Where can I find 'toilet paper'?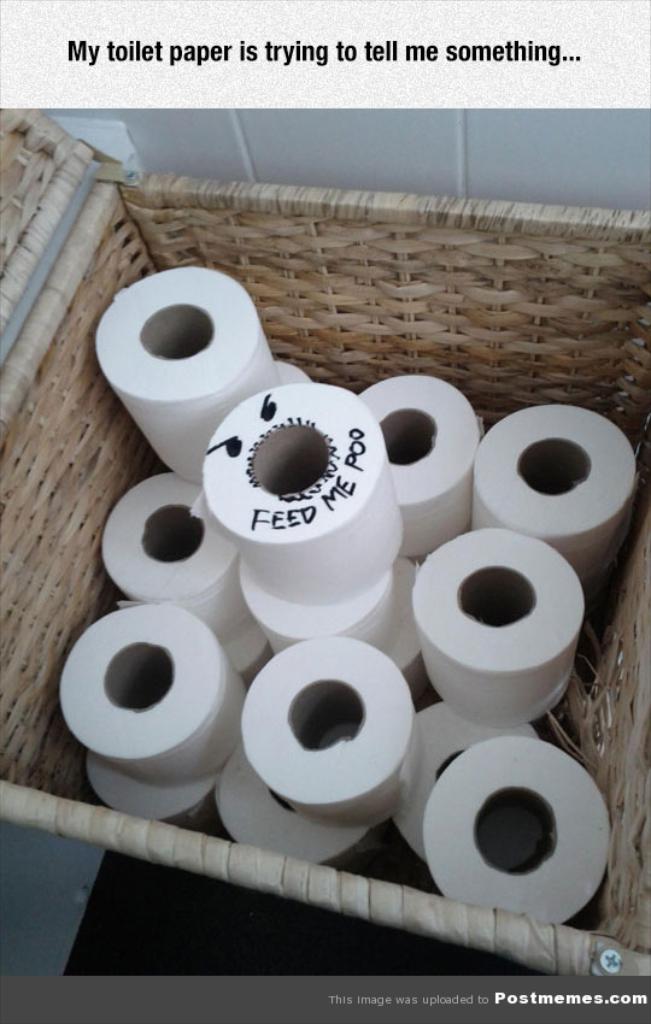
You can find it at 54:261:643:931.
